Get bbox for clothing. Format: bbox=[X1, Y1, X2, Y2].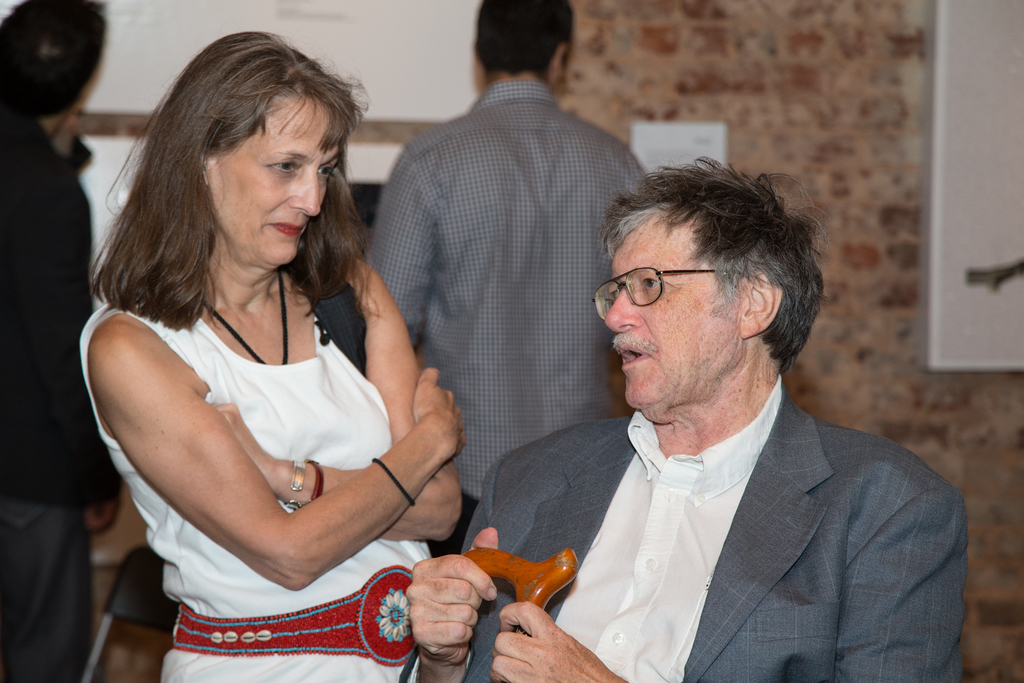
bbox=[0, 95, 92, 682].
